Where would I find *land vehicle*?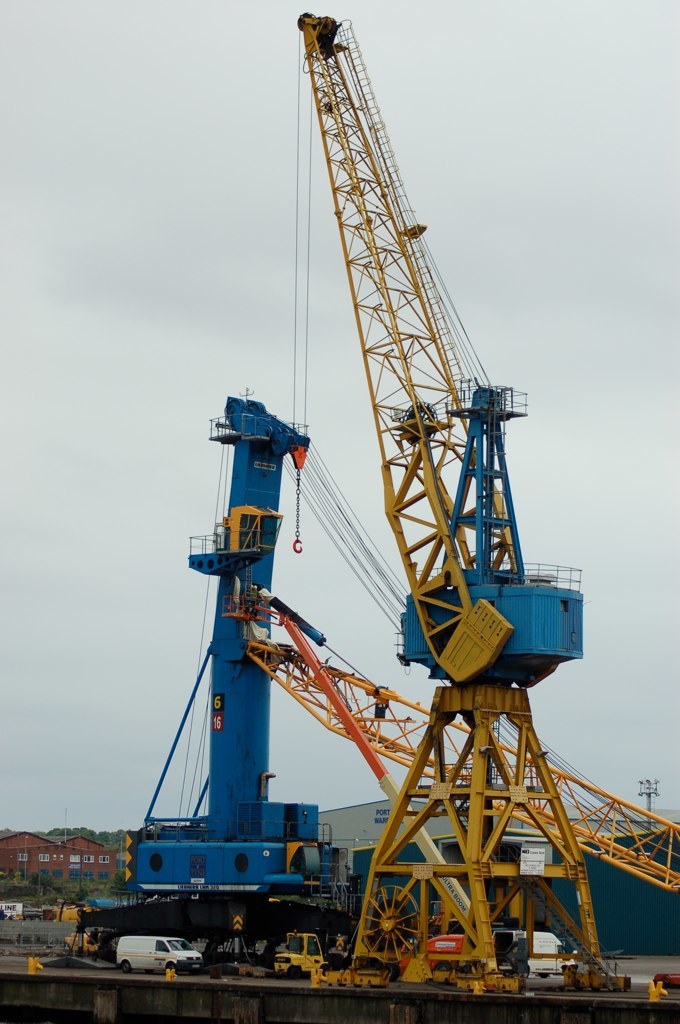
At l=272, t=932, r=327, b=974.
